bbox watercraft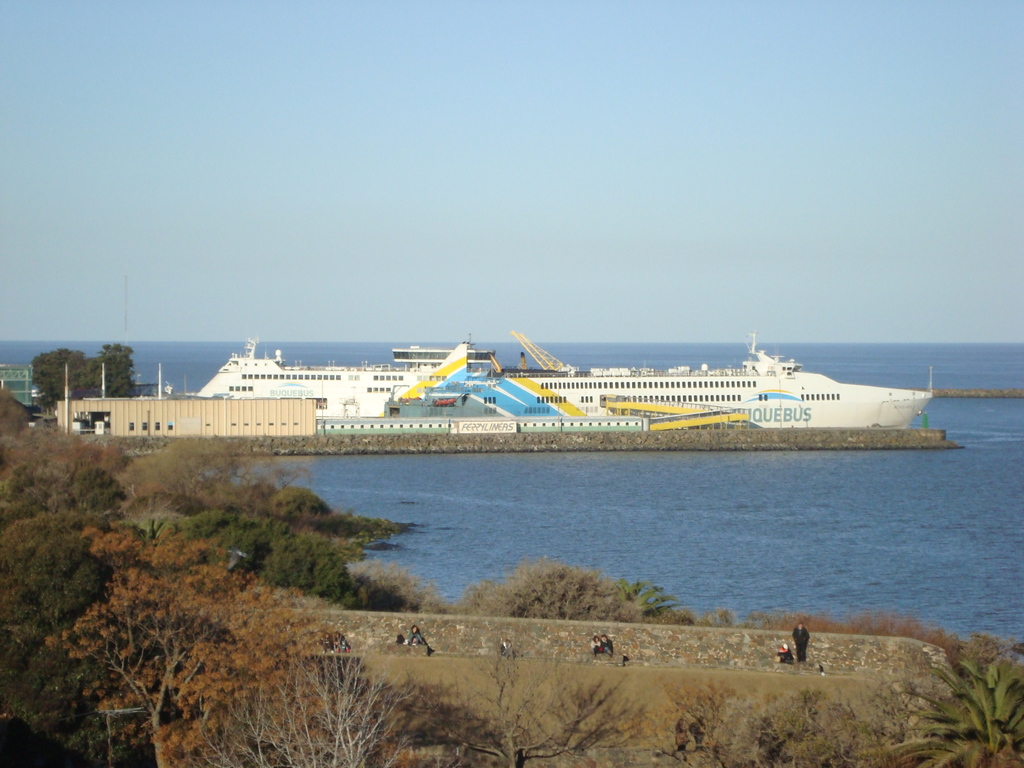
bbox=[440, 328, 909, 443]
